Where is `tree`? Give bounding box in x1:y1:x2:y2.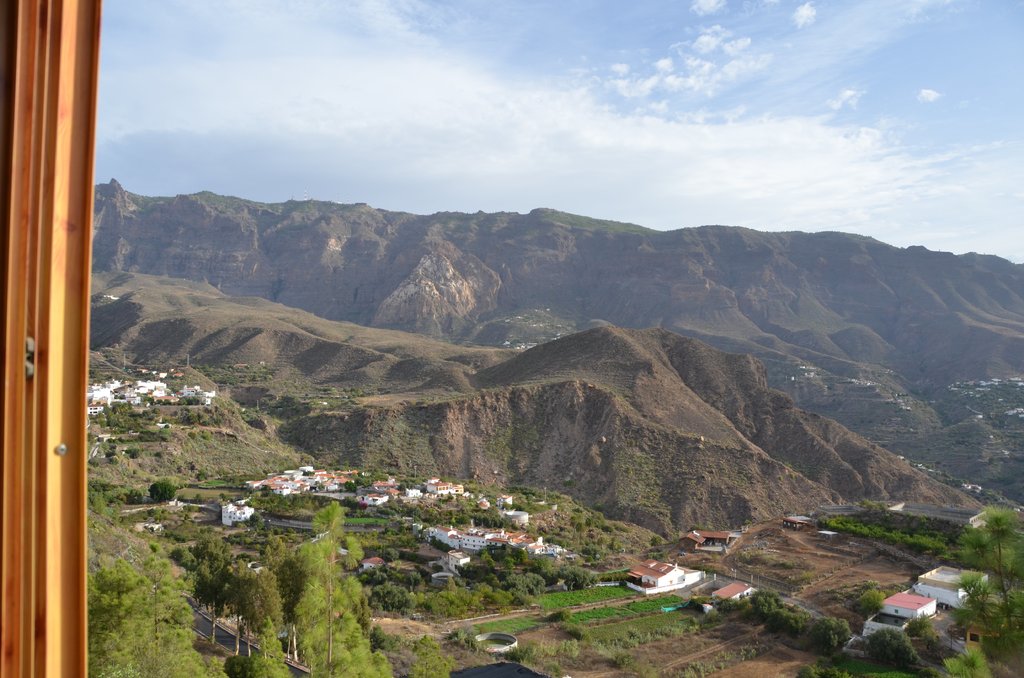
568:622:588:645.
